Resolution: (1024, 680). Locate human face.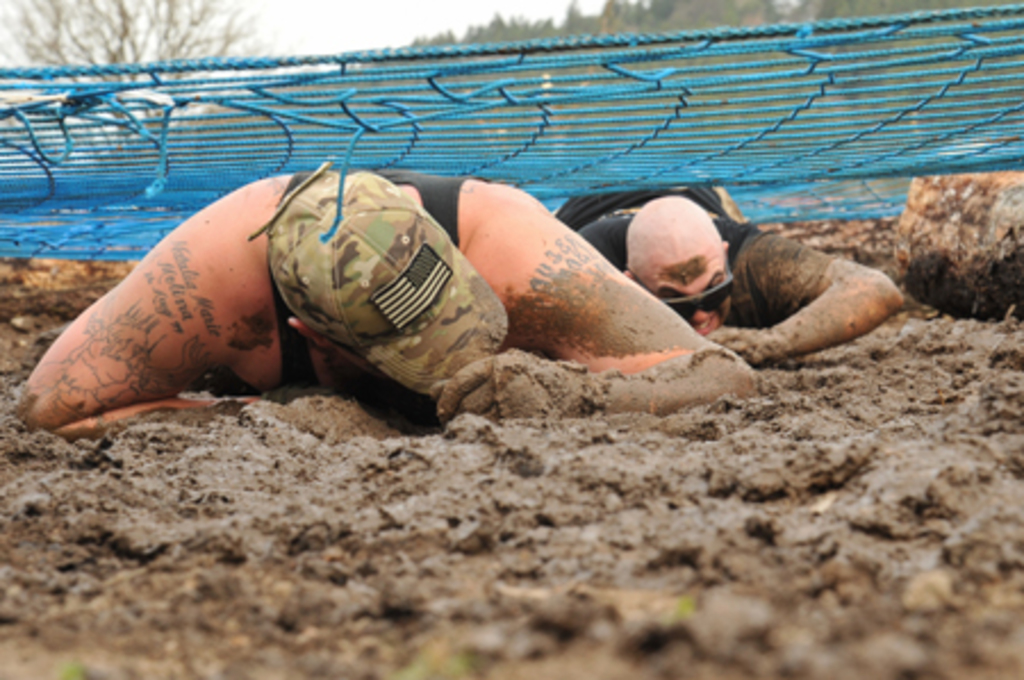
locate(635, 246, 733, 337).
